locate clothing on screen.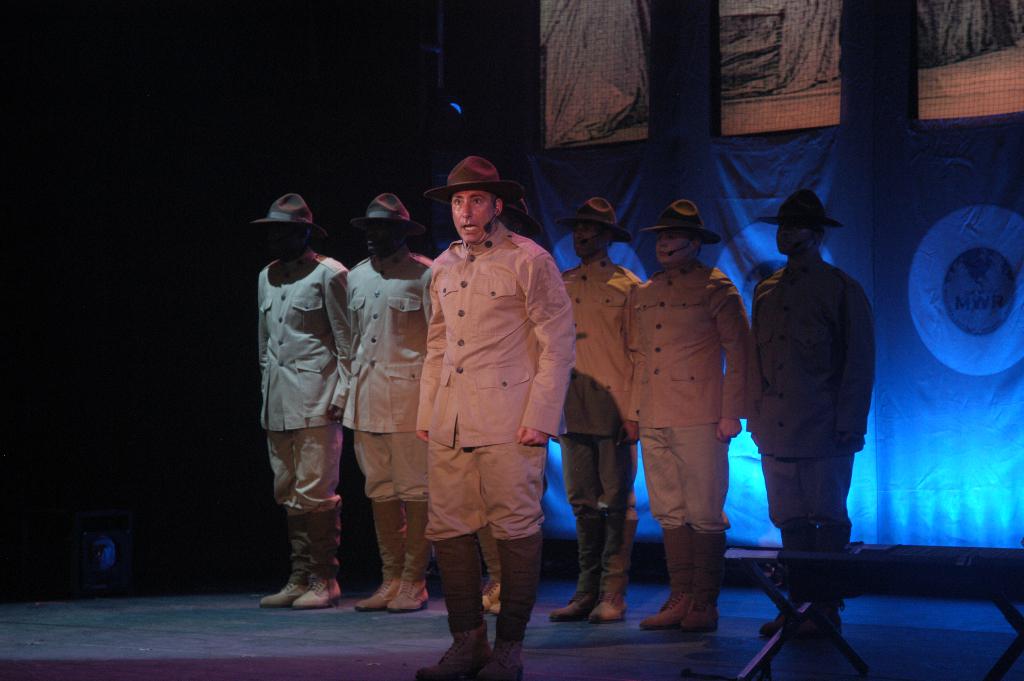
On screen at [746,255,884,594].
